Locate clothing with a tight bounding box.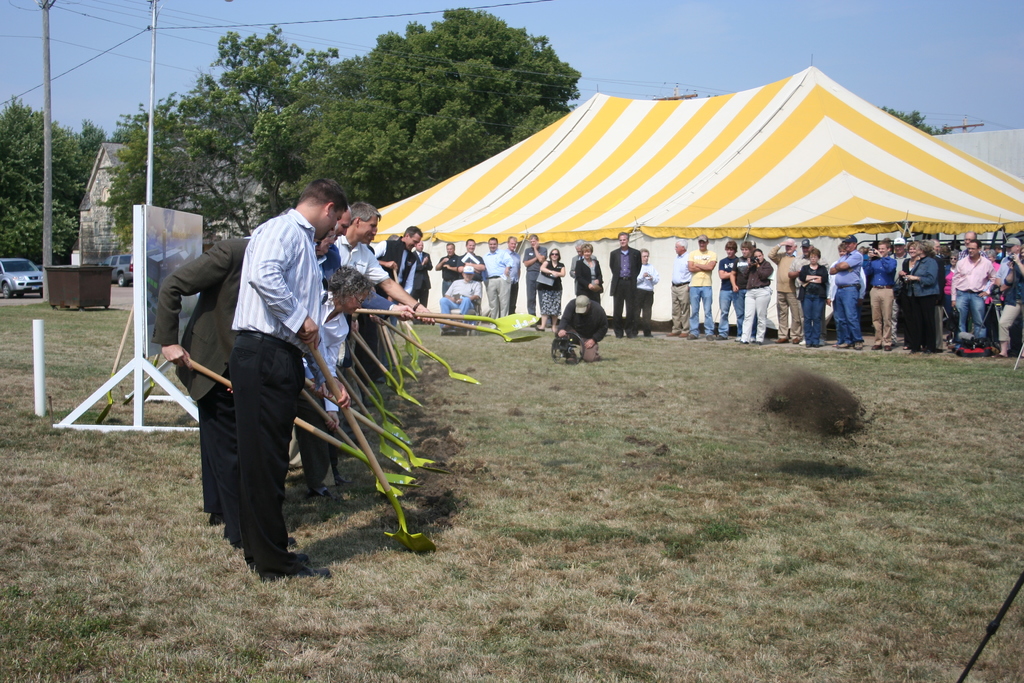
{"x1": 833, "y1": 252, "x2": 863, "y2": 349}.
